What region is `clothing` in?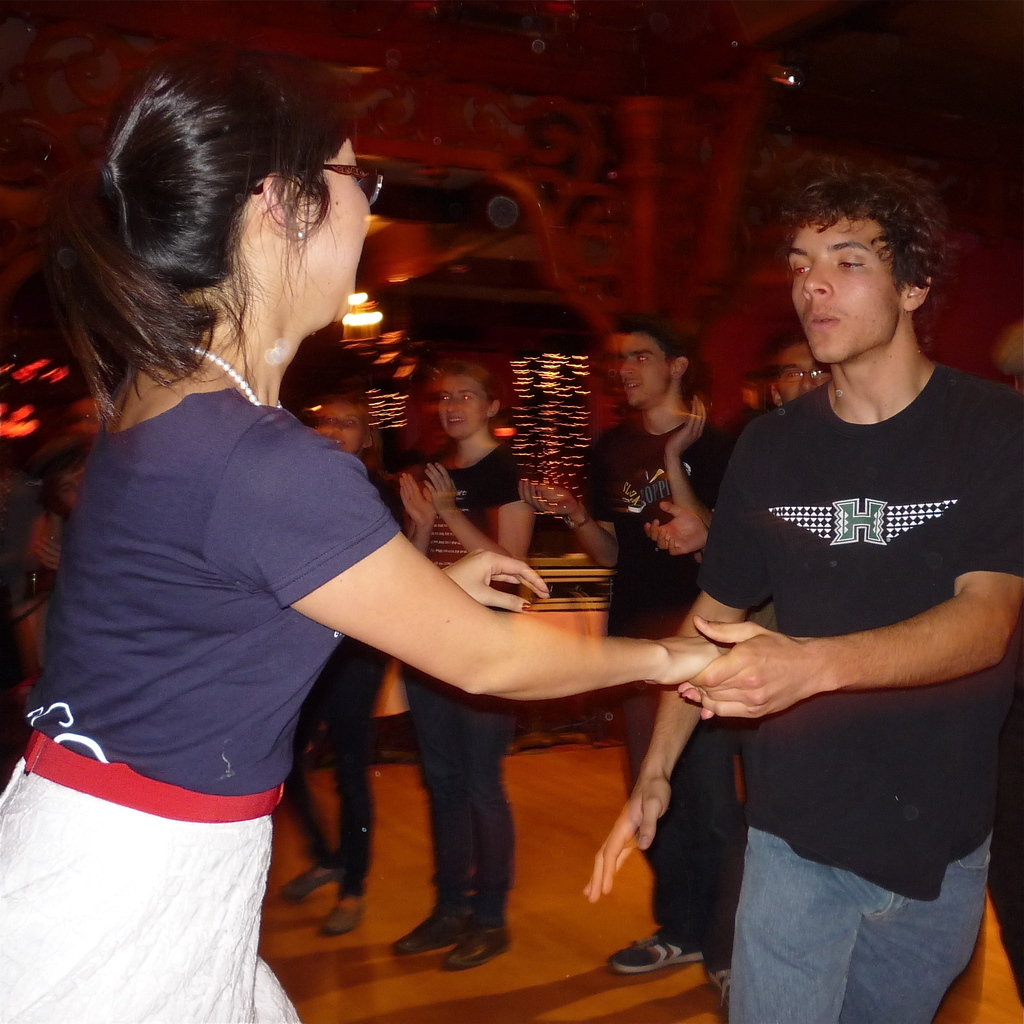
locate(280, 630, 385, 901).
